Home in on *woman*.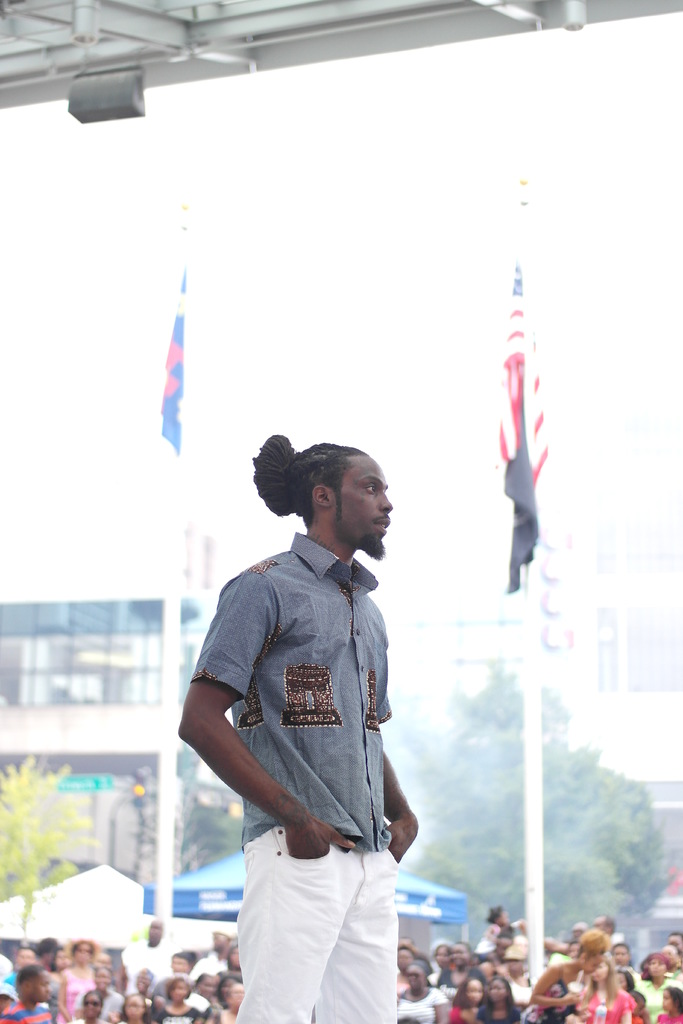
Homed in at <bbox>515, 922, 612, 1023</bbox>.
